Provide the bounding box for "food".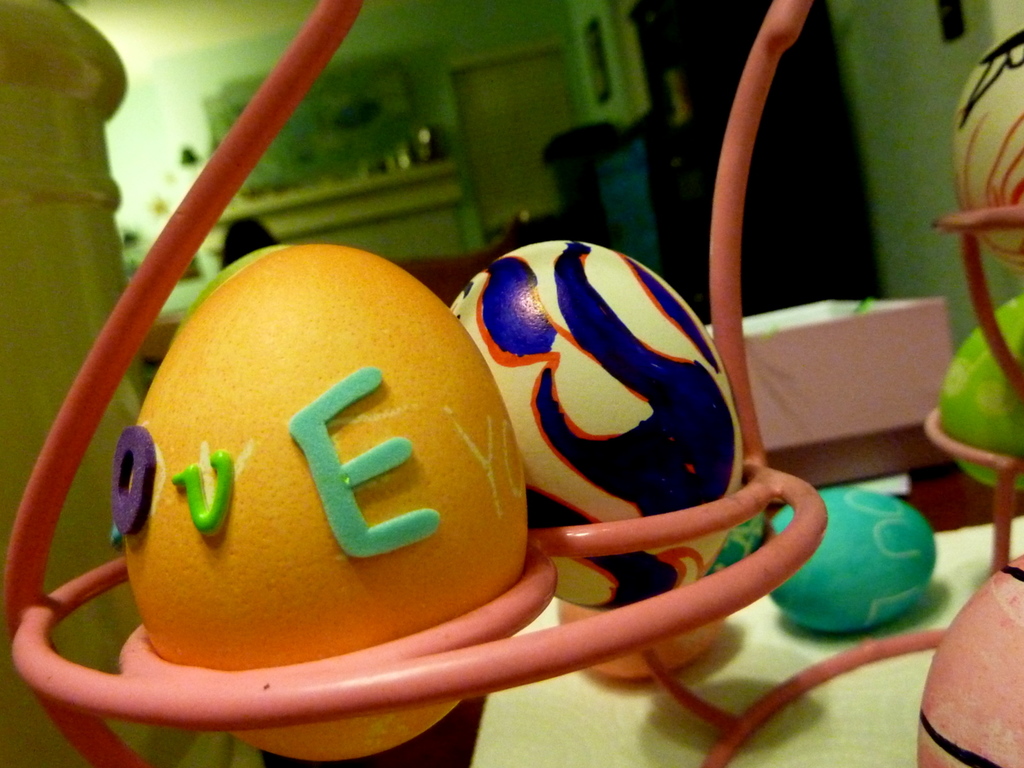
left=915, top=548, right=1023, bottom=767.
